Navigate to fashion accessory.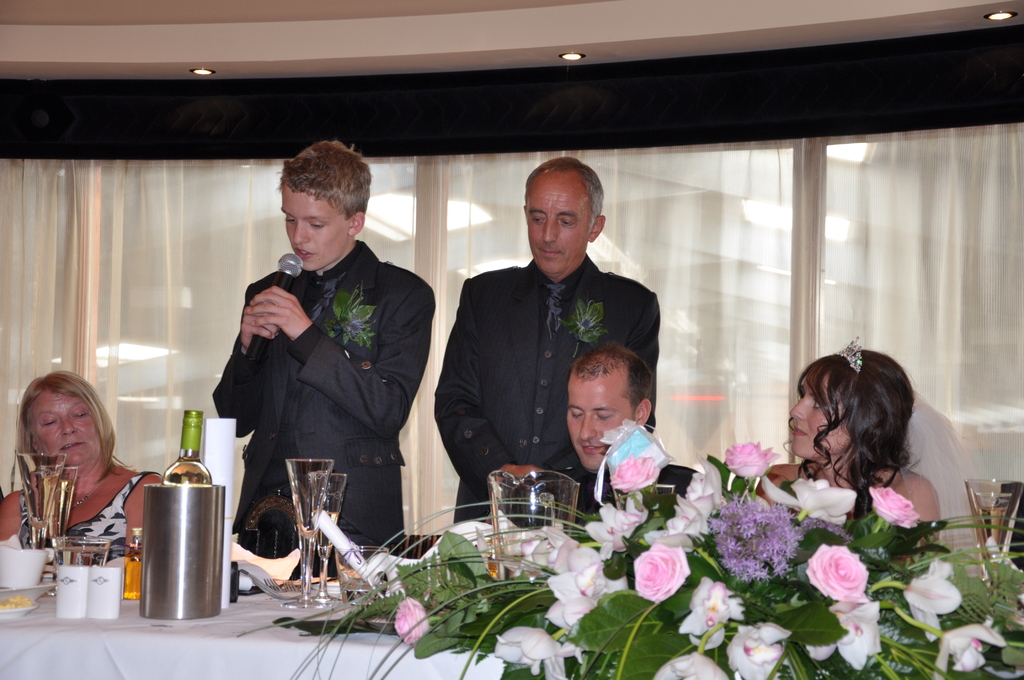
Navigation target: left=541, top=282, right=570, bottom=337.
